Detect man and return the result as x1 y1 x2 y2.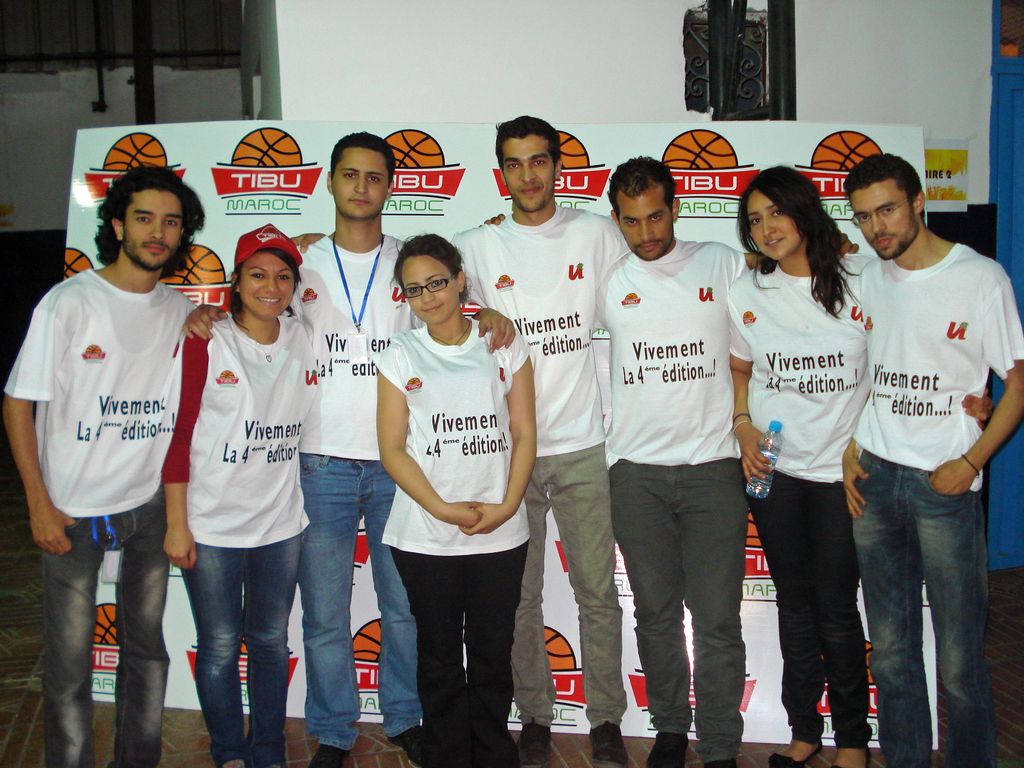
174 130 515 767.
